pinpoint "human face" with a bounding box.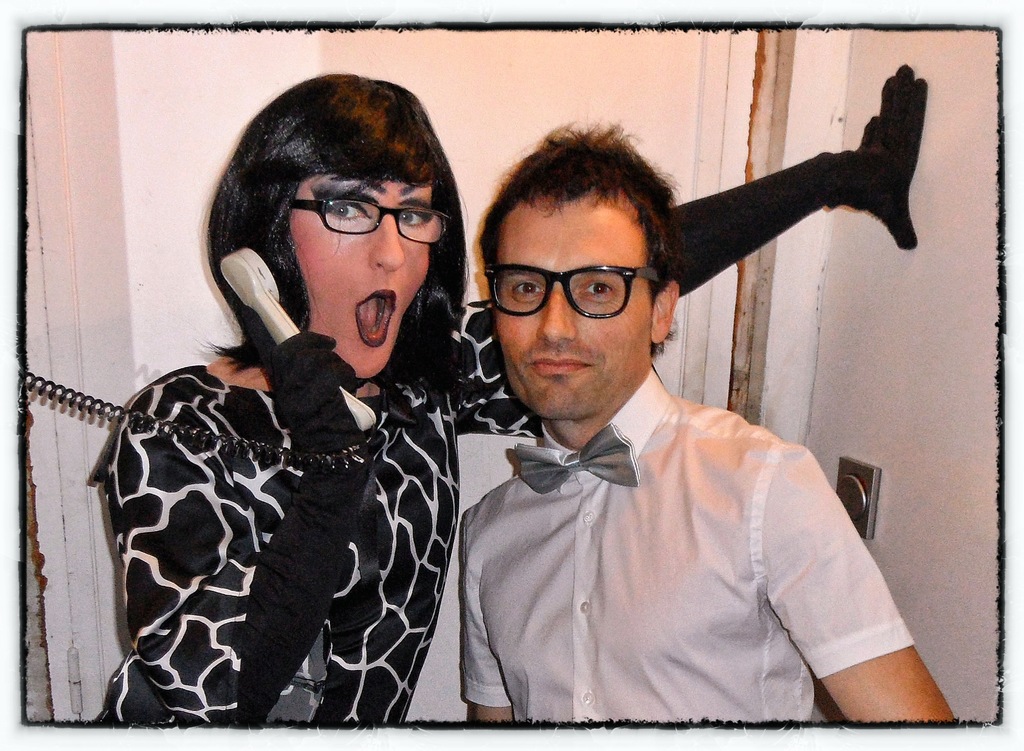
(288, 186, 437, 382).
